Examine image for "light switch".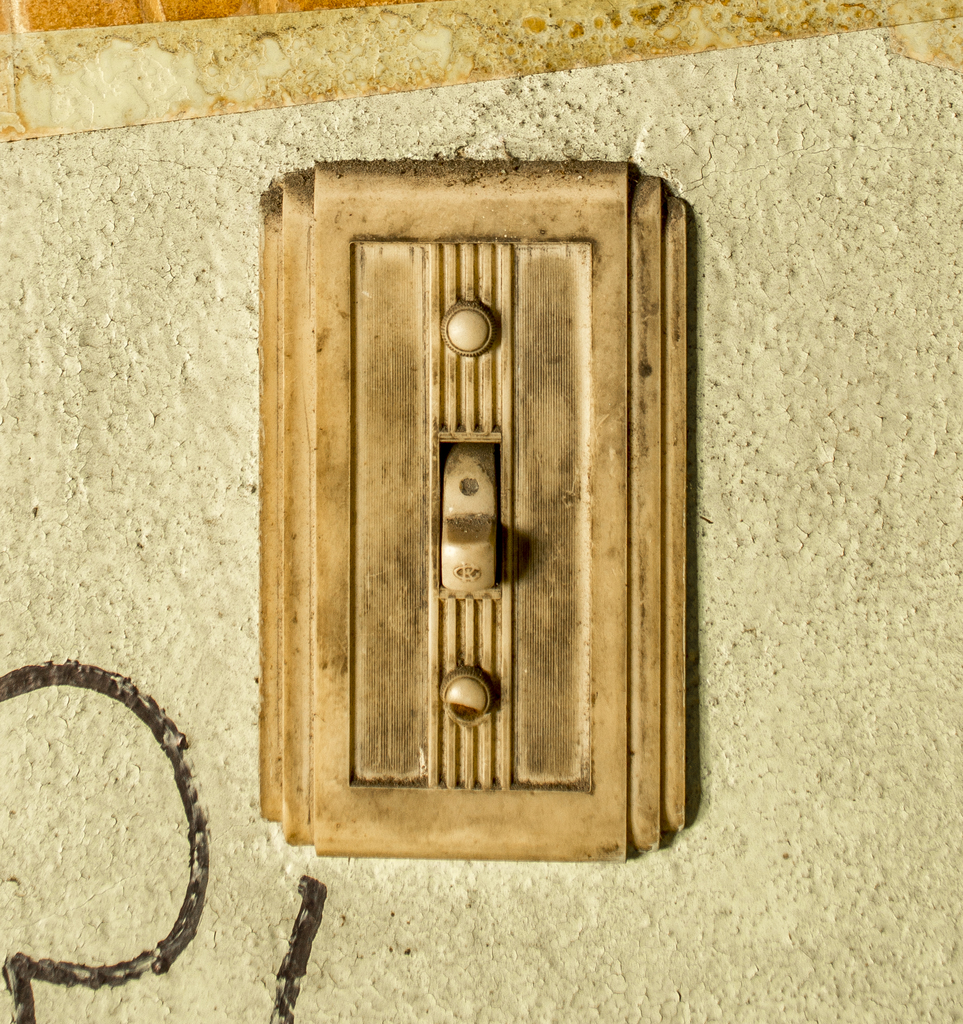
Examination result: 262/154/685/857.
